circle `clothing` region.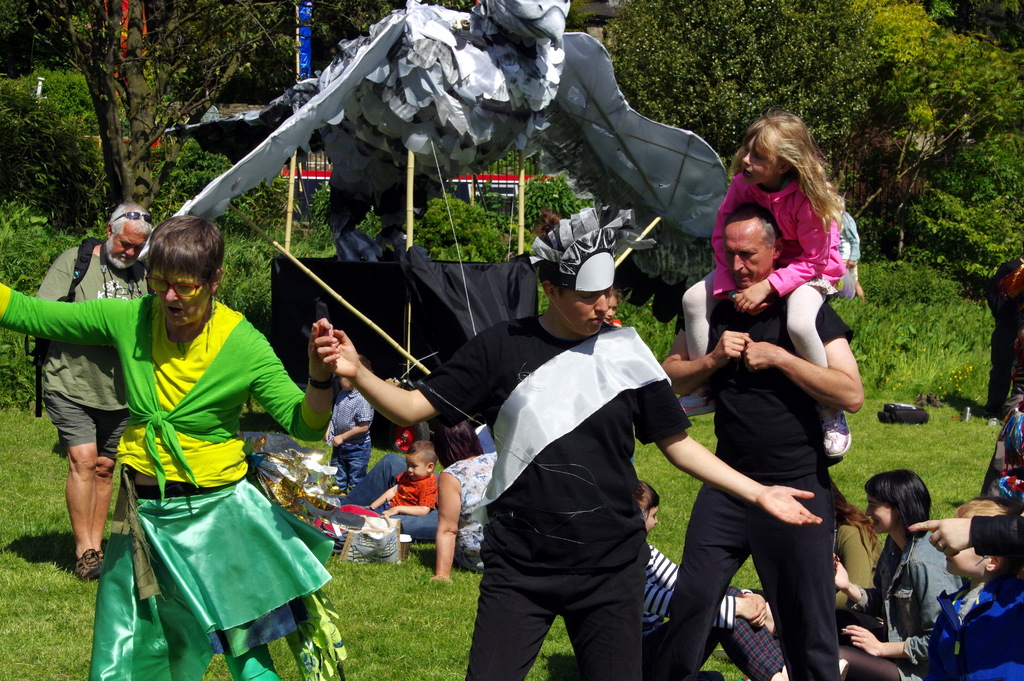
Region: [399, 450, 497, 577].
